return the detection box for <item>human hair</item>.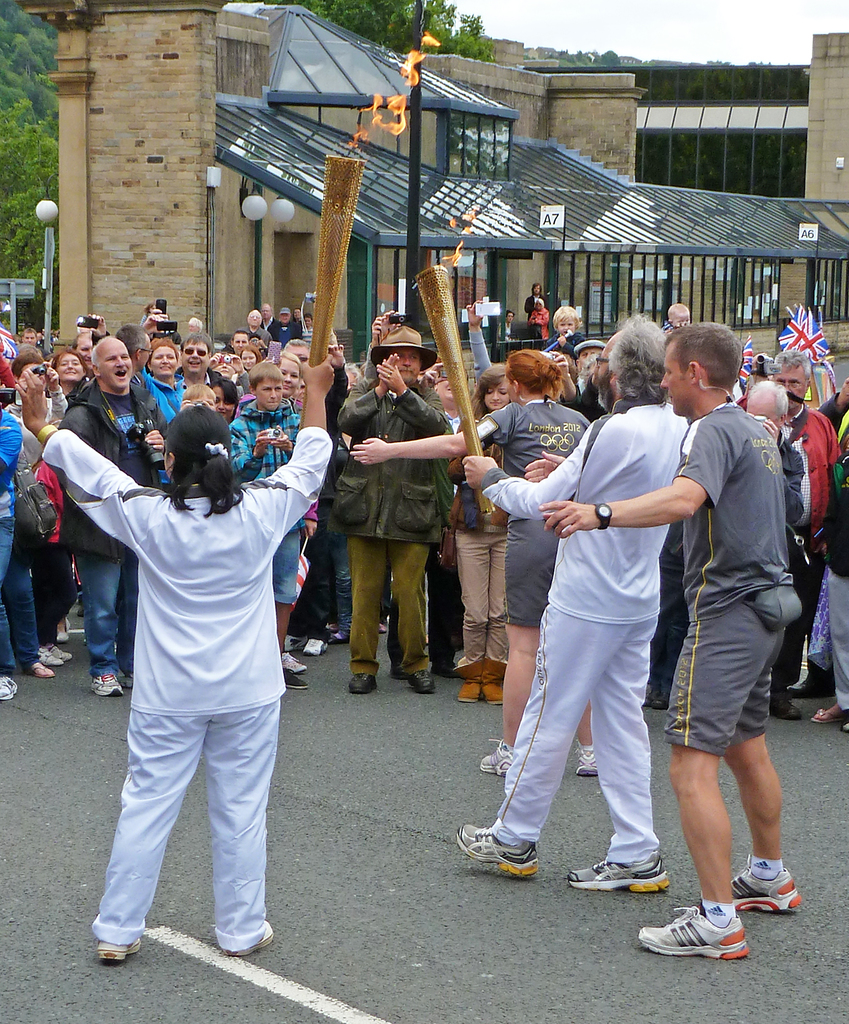
region(662, 323, 744, 389).
